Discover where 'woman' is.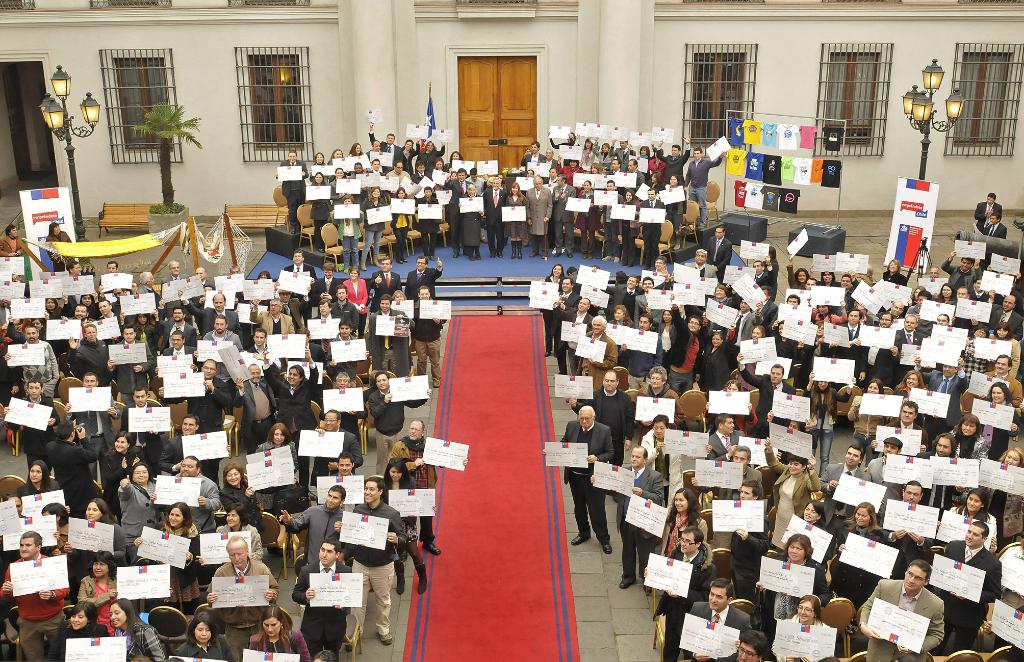
Discovered at <region>45, 601, 113, 661</region>.
